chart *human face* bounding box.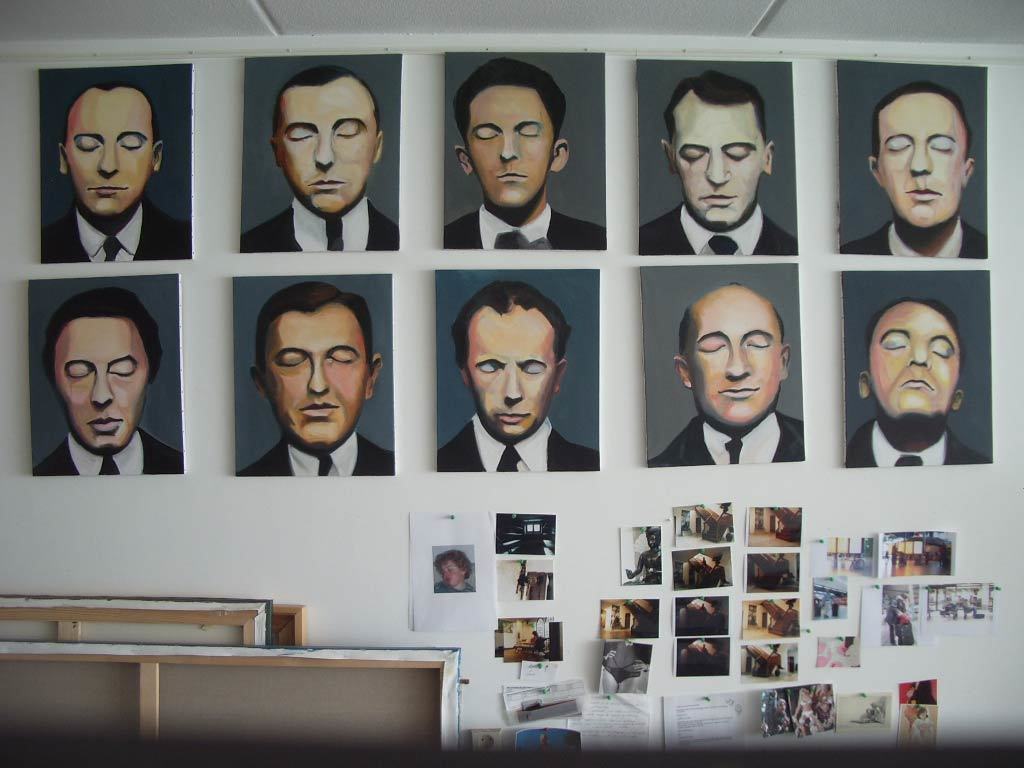
Charted: bbox=(68, 89, 152, 213).
